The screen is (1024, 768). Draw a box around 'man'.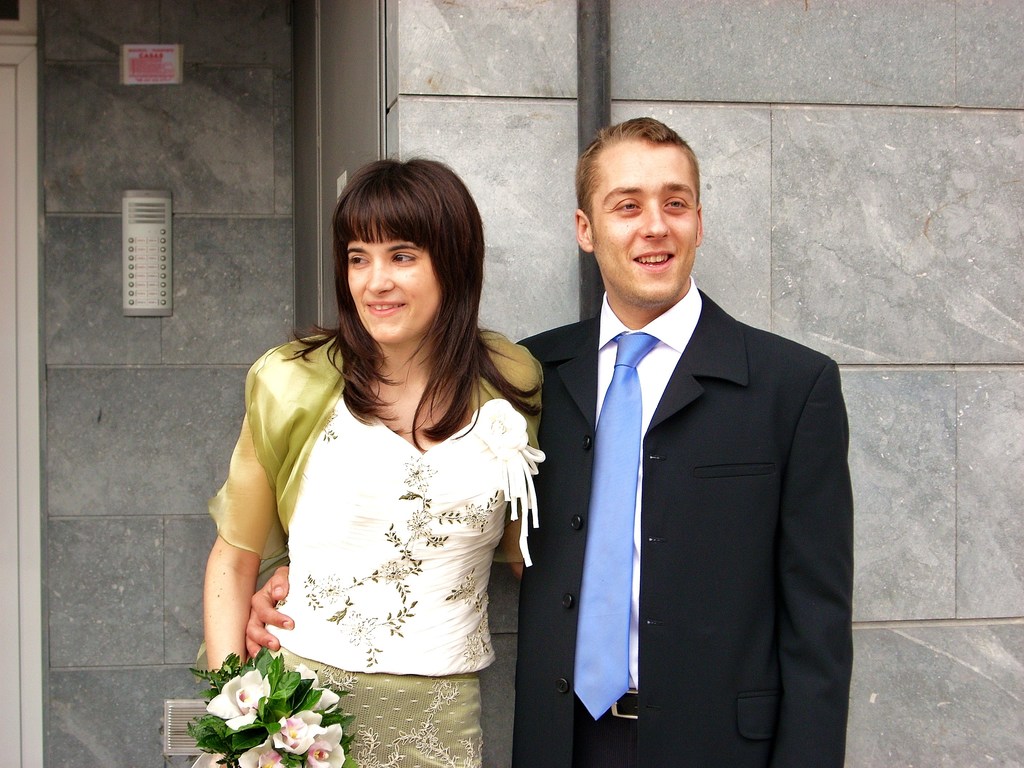
box(472, 133, 857, 753).
